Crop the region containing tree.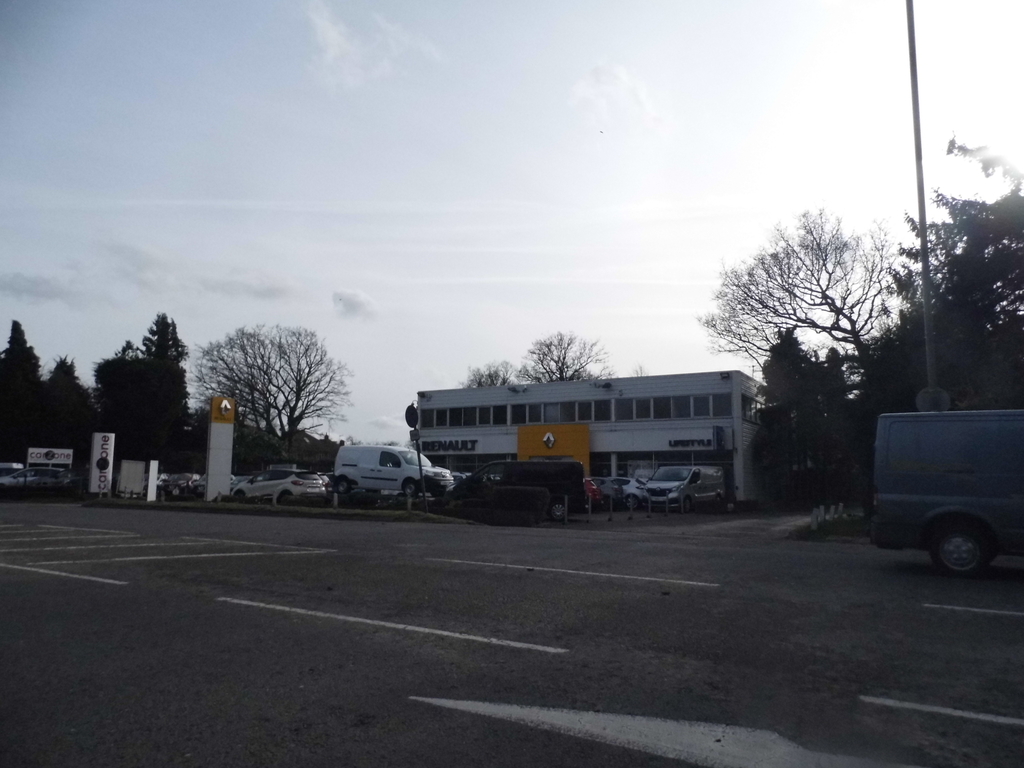
Crop region: <bbox>460, 359, 532, 387</bbox>.
